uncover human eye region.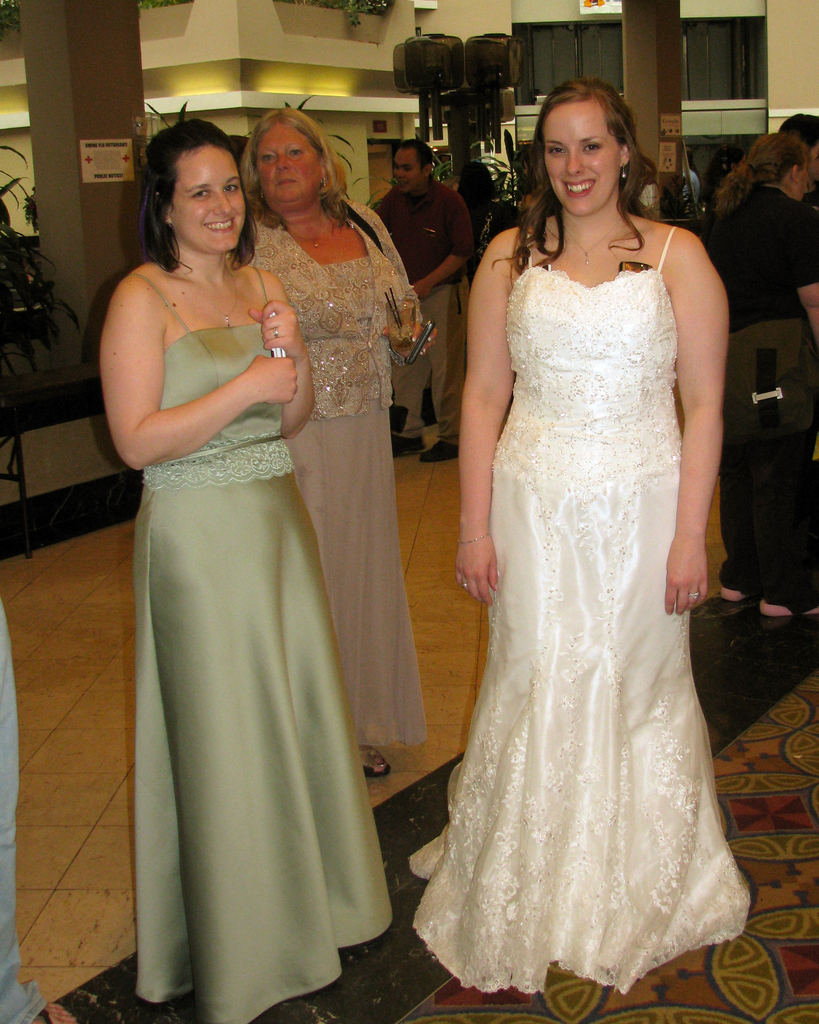
Uncovered: locate(191, 182, 212, 202).
